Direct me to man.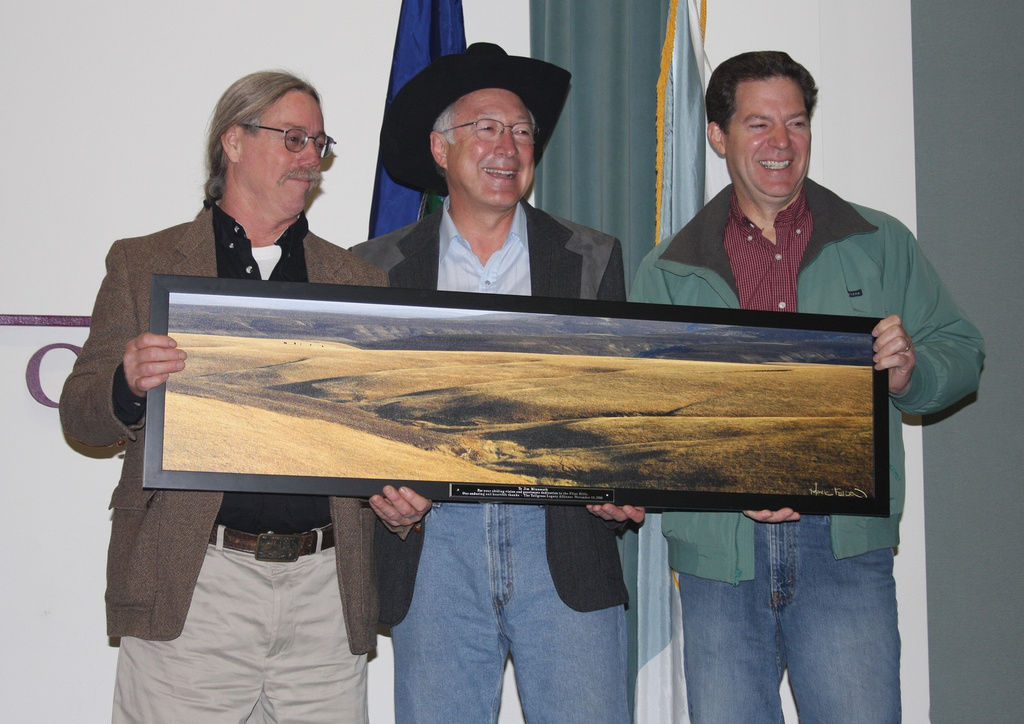
Direction: (53,69,434,723).
